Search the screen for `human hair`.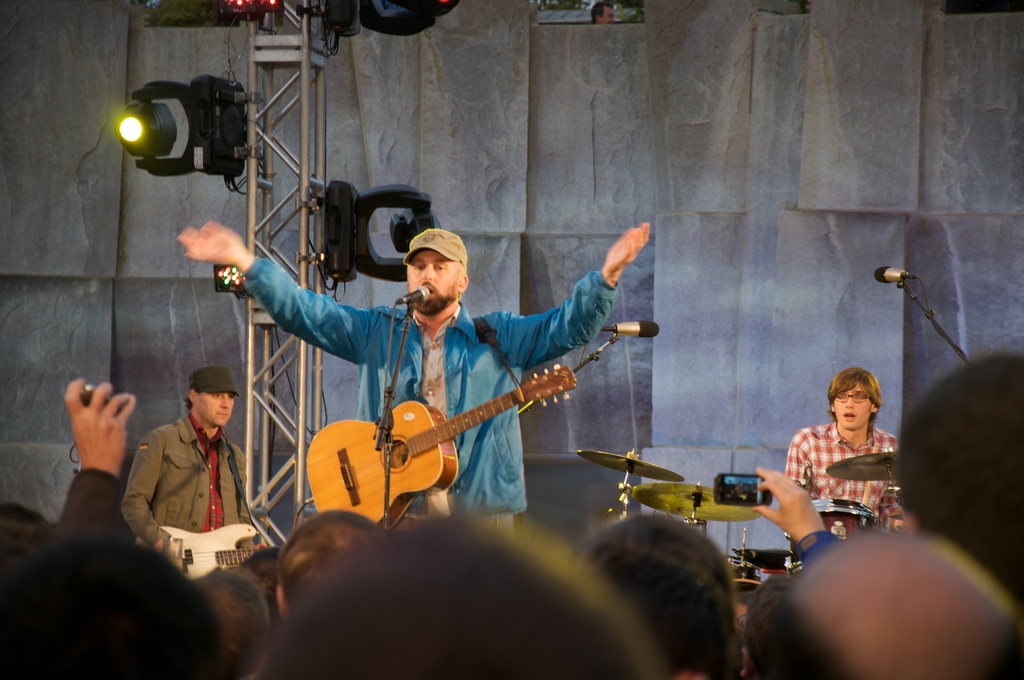
Found at (x1=180, y1=389, x2=204, y2=414).
